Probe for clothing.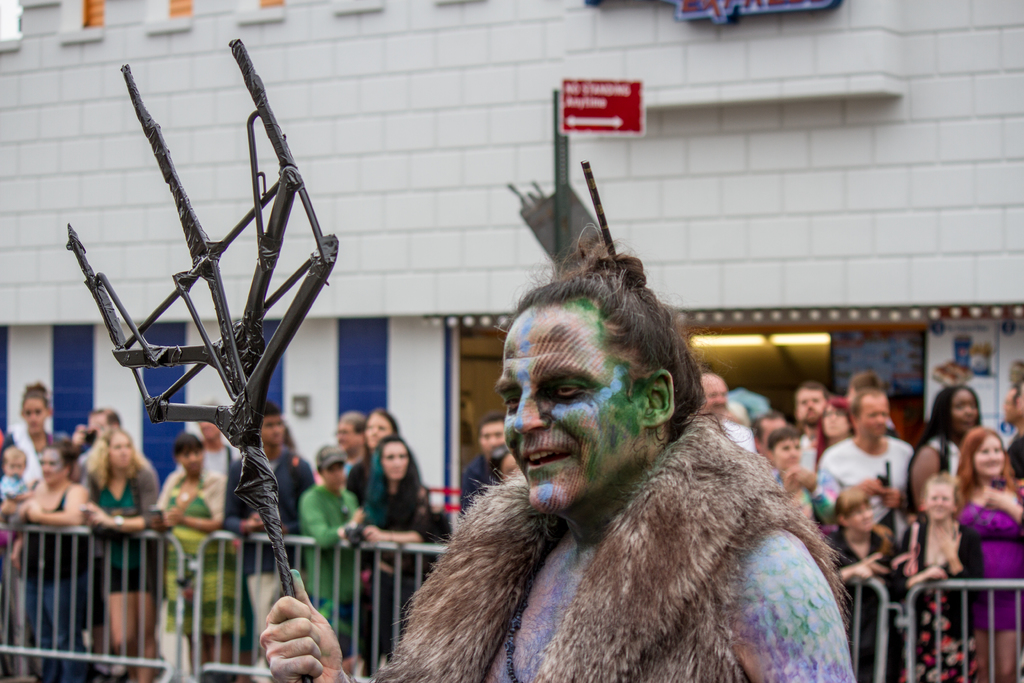
Probe result: box(921, 436, 960, 486).
